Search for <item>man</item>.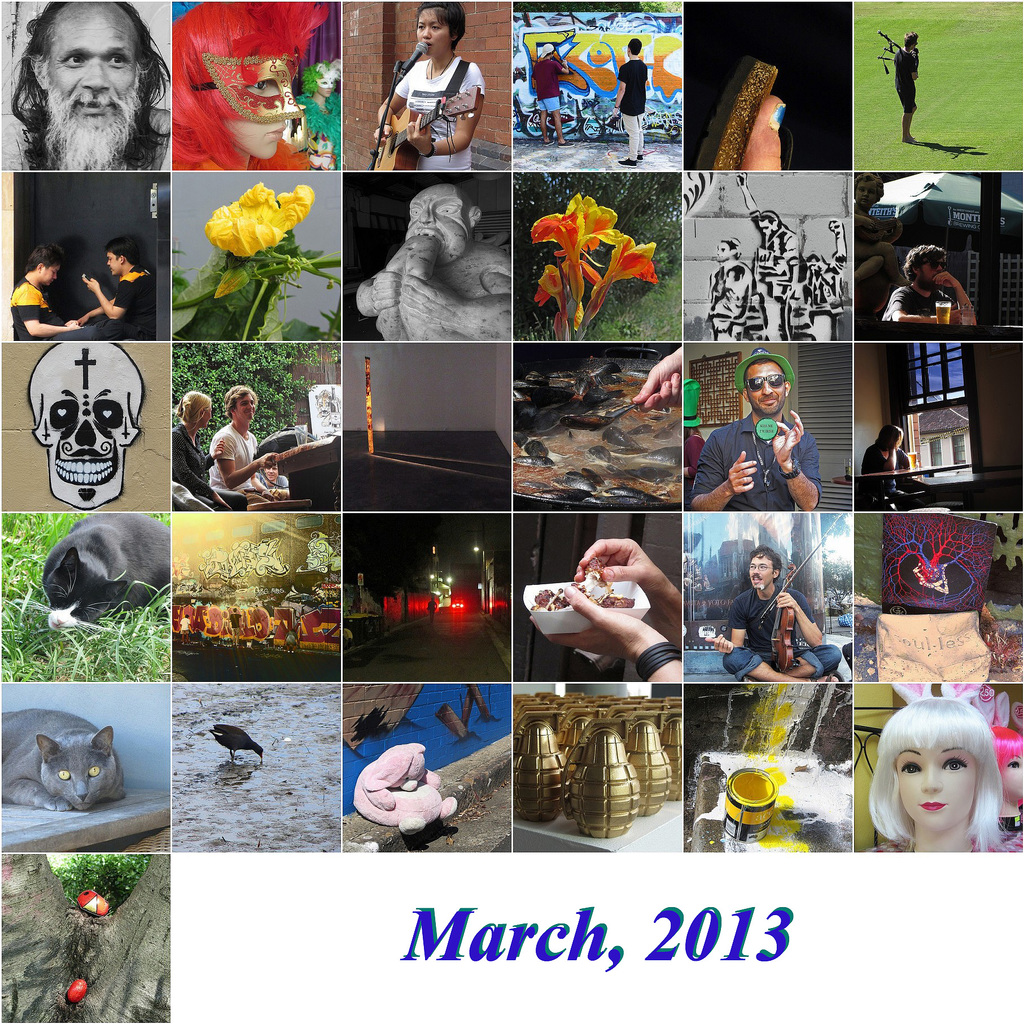
Found at box=[8, 0, 169, 175].
